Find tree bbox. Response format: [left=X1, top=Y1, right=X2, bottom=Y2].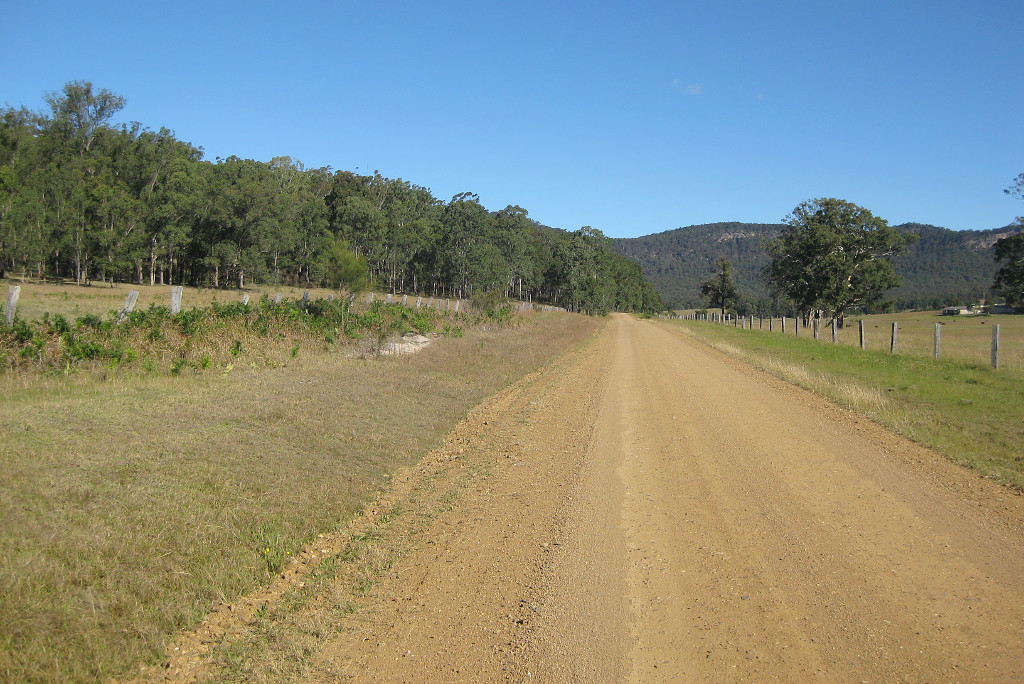
[left=768, top=178, right=908, bottom=341].
